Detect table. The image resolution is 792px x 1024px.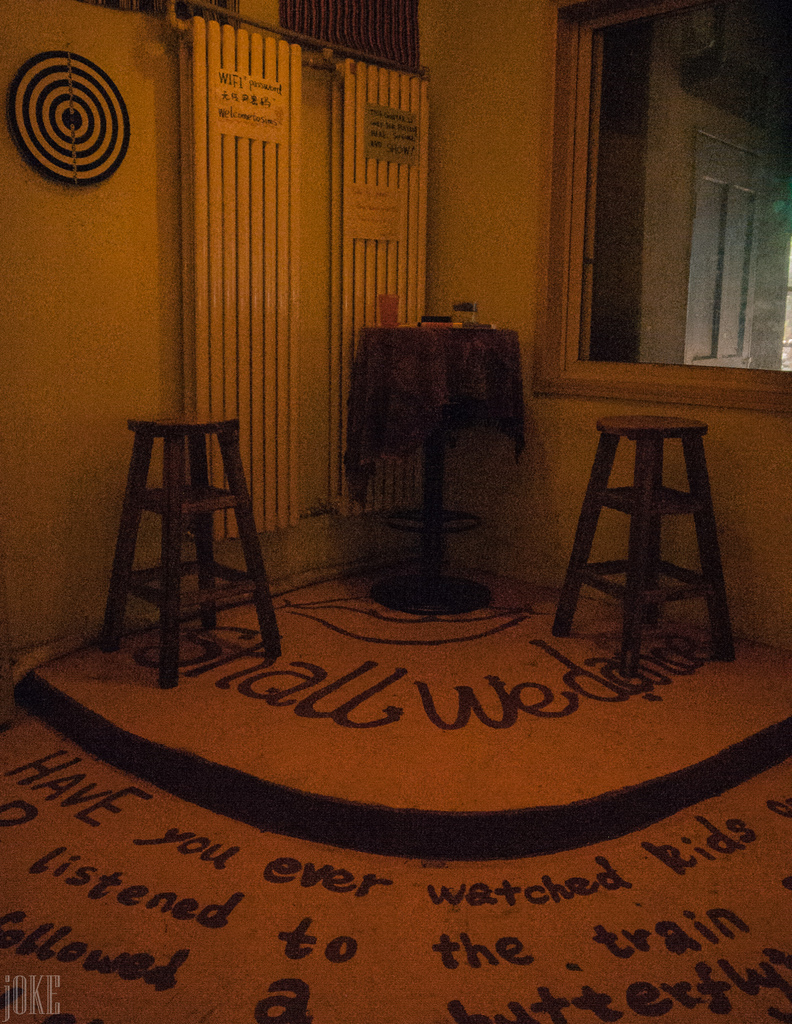
l=343, t=314, r=530, b=618.
